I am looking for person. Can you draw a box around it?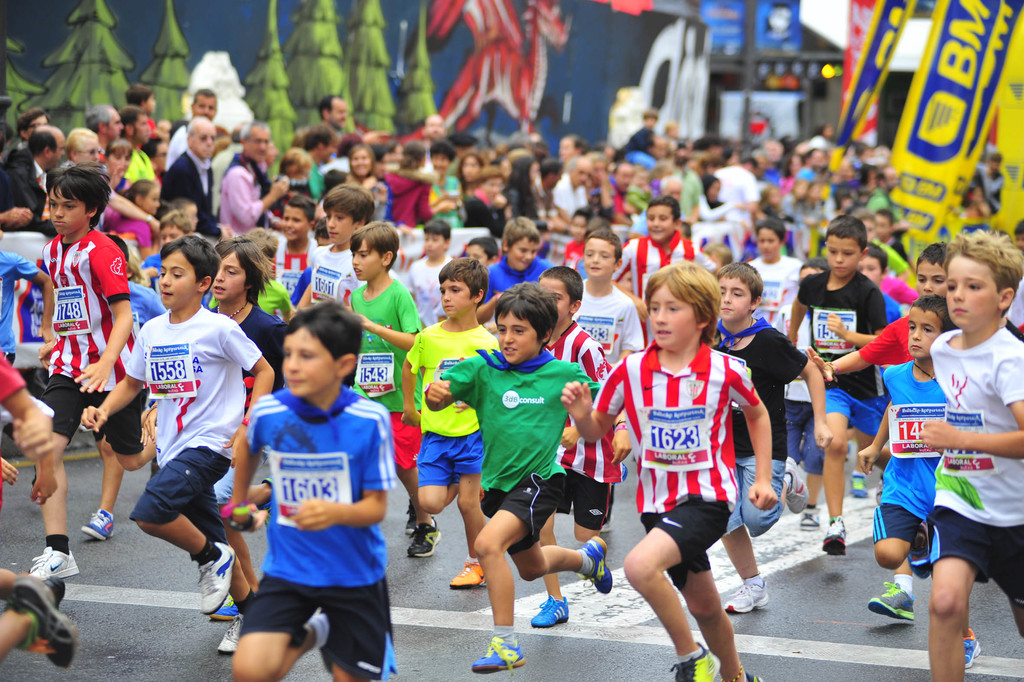
Sure, the bounding box is crop(224, 297, 398, 681).
